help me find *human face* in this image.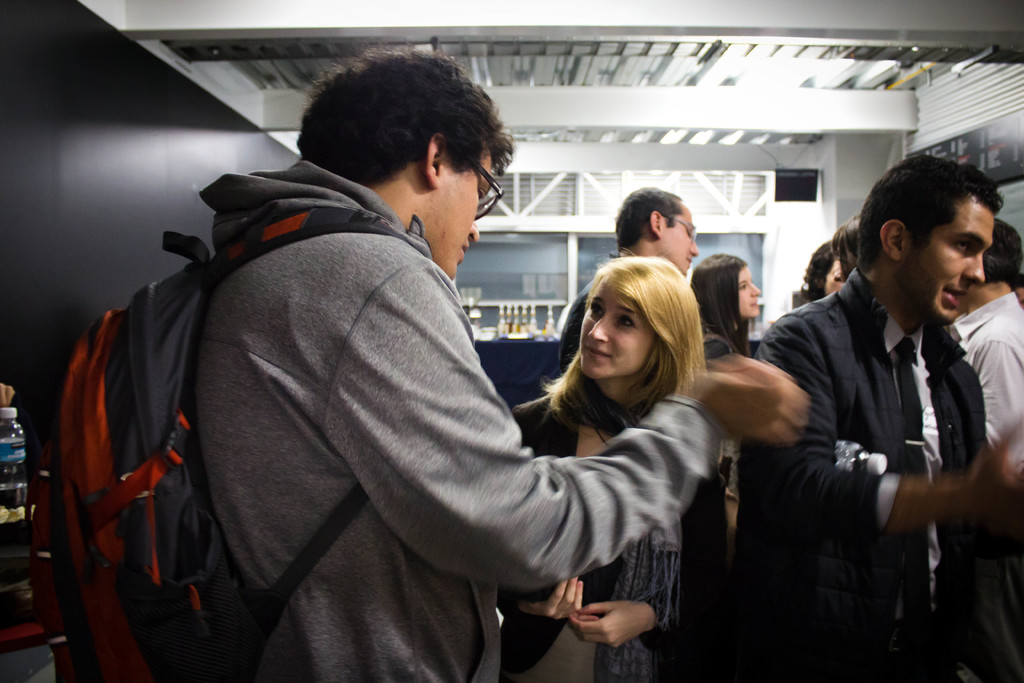
Found it: [left=435, top=149, right=492, bottom=282].
